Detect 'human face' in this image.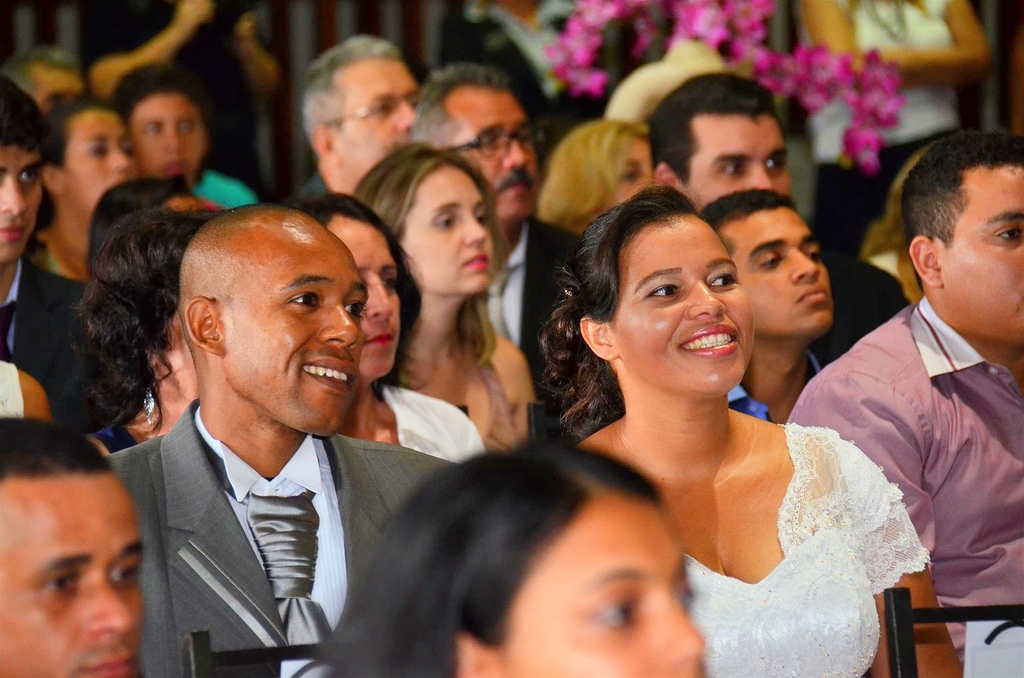
Detection: (68, 104, 144, 217).
